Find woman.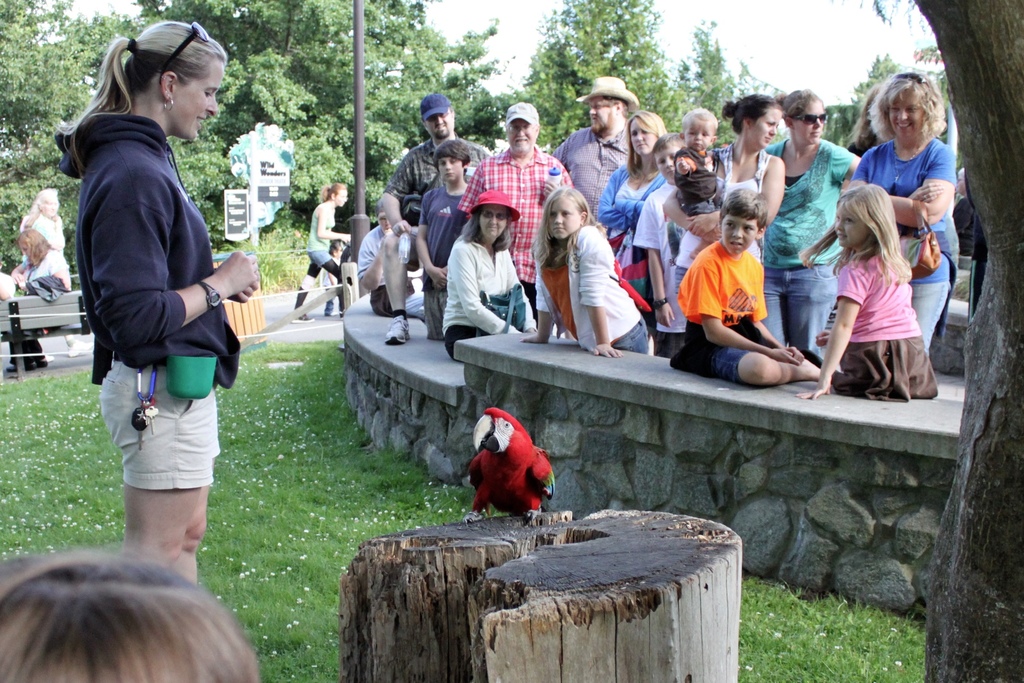
<region>442, 206, 540, 363</region>.
